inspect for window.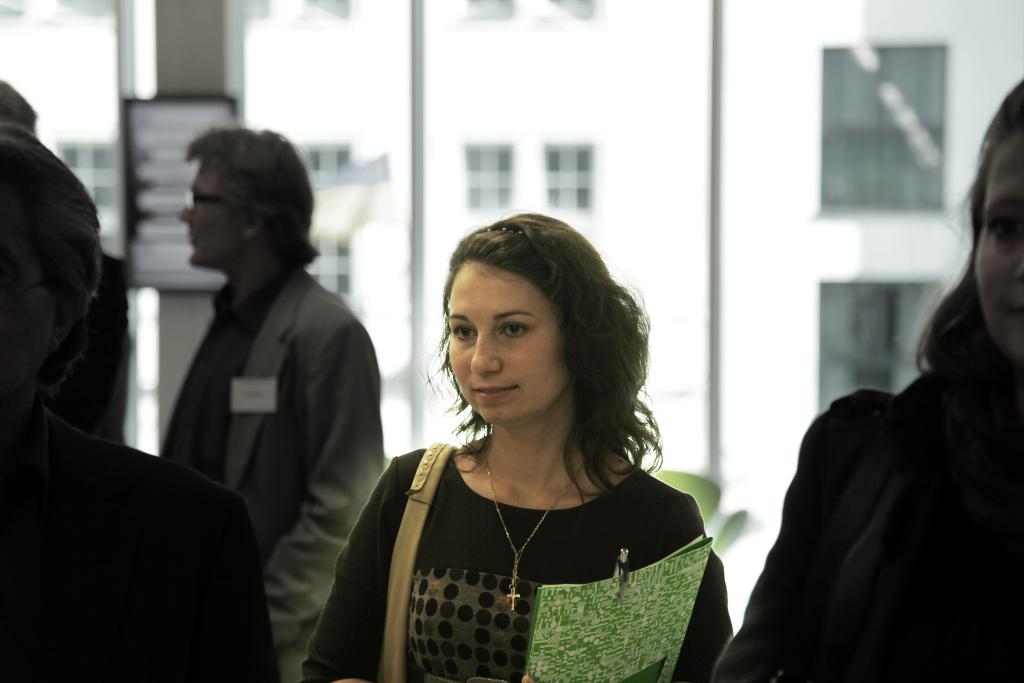
Inspection: l=547, t=142, r=597, b=209.
